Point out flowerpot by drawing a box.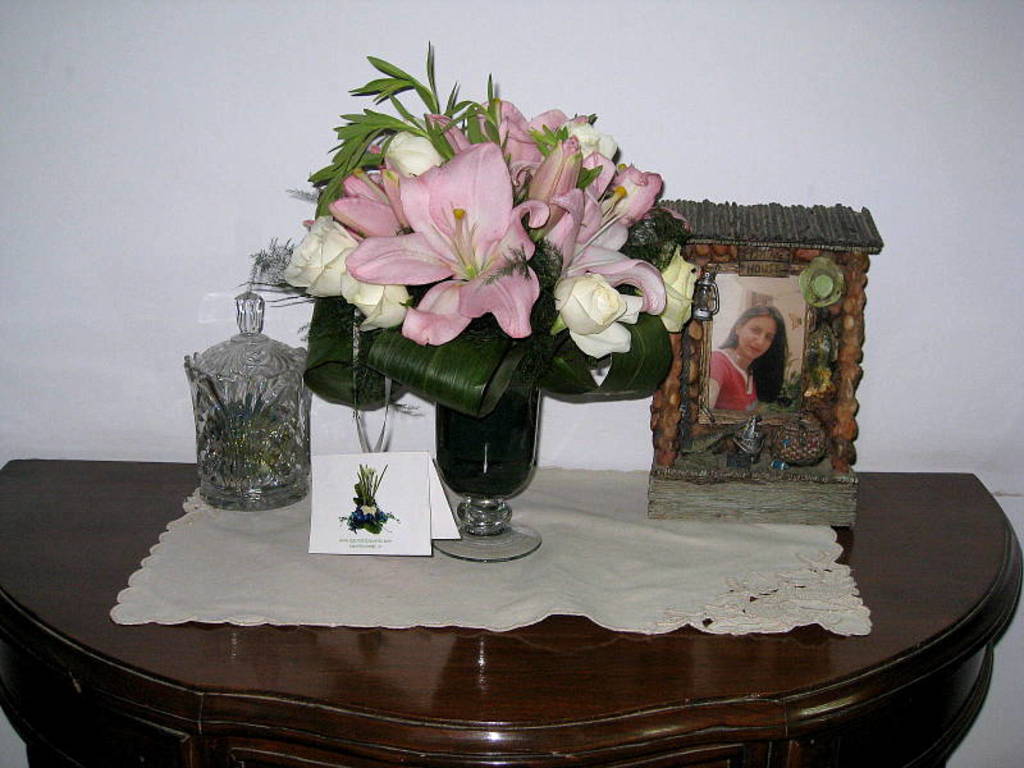
detection(433, 402, 544, 526).
